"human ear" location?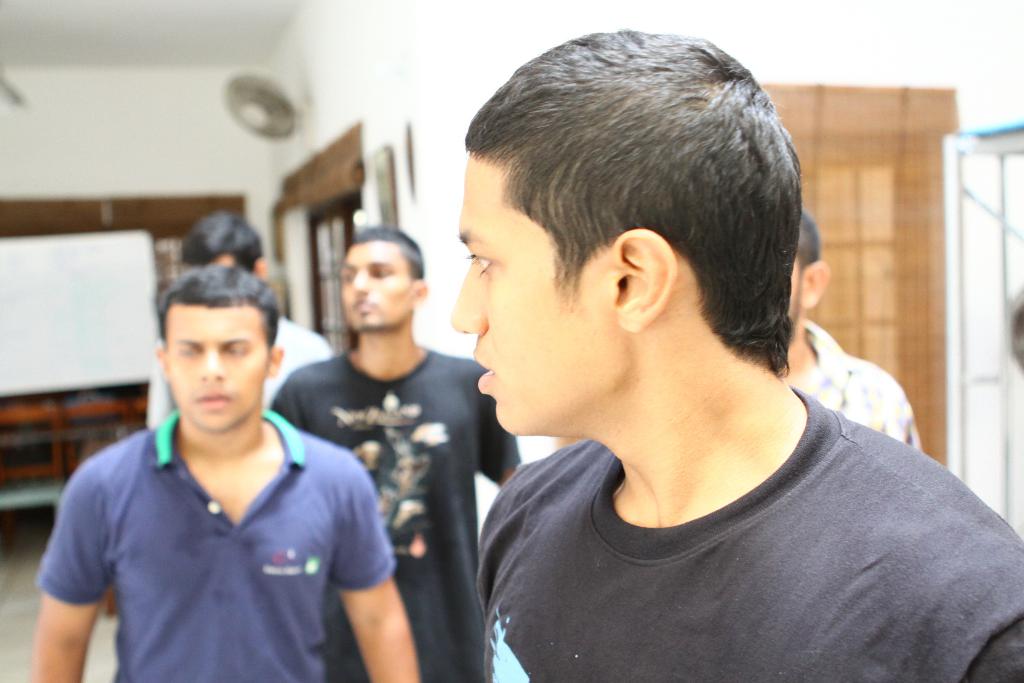
<bbox>154, 345, 170, 382</bbox>
